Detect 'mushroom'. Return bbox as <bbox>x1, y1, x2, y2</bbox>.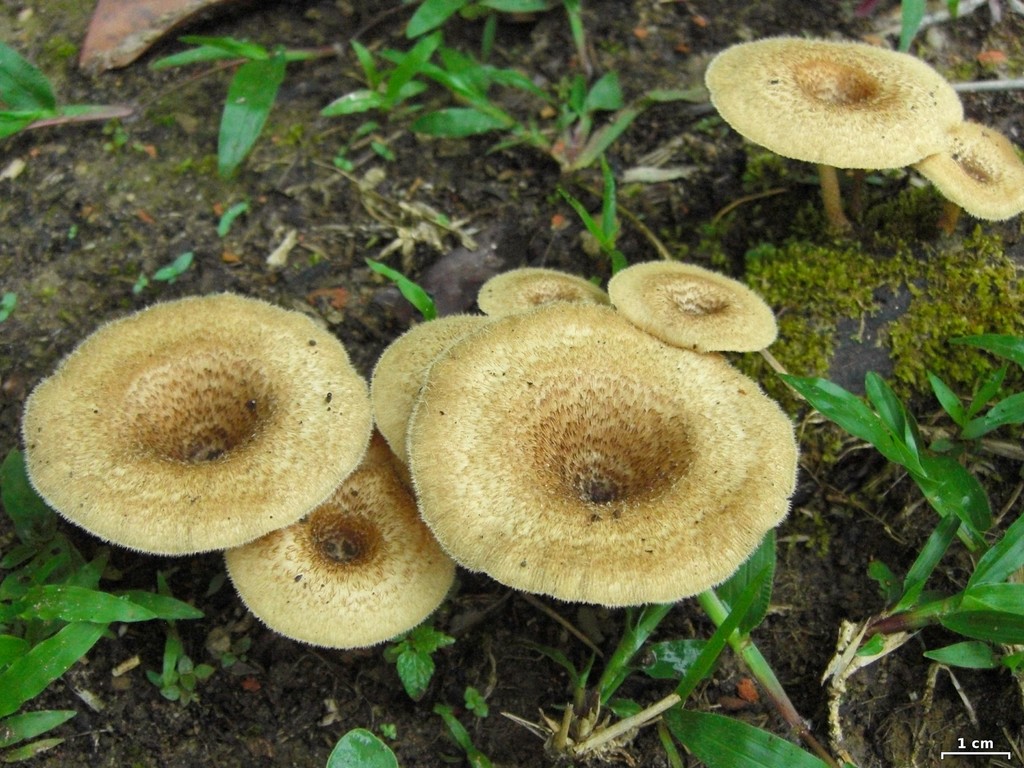
<bbox>912, 114, 1023, 236</bbox>.
